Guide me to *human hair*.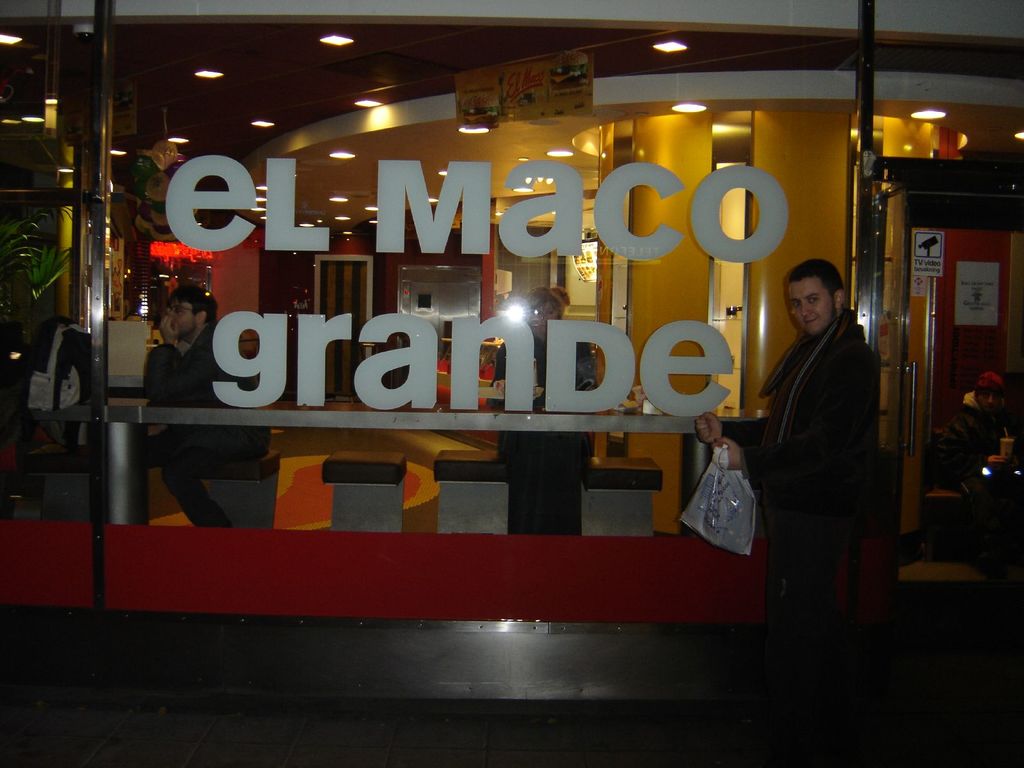
Guidance: {"x1": 784, "y1": 248, "x2": 847, "y2": 293}.
